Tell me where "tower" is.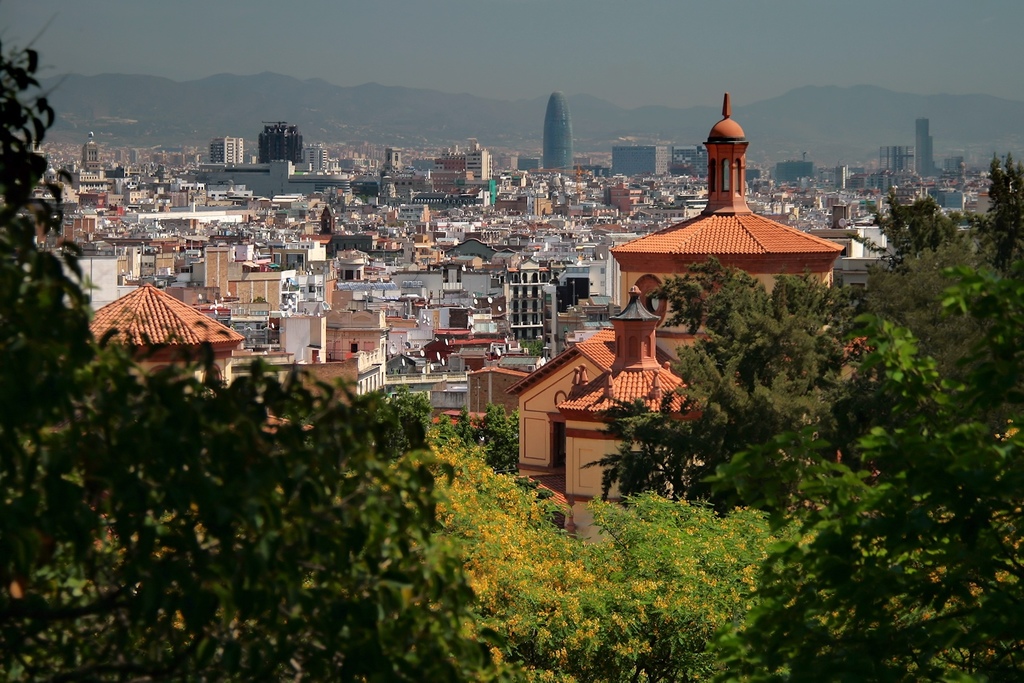
"tower" is at 544:92:576:179.
